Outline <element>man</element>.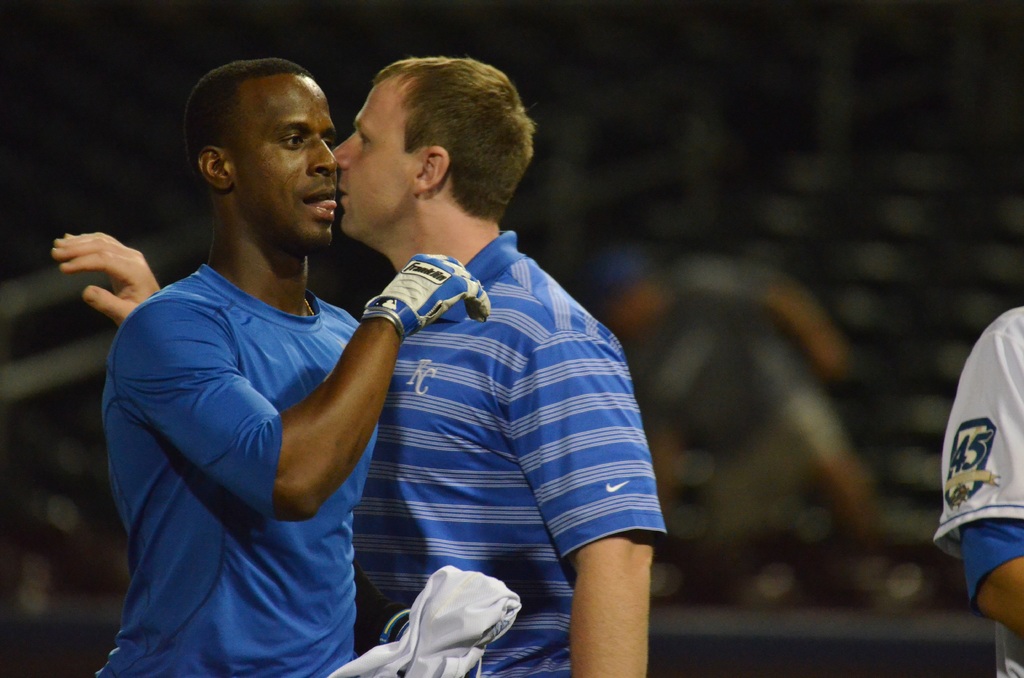
Outline: <region>48, 54, 662, 677</region>.
